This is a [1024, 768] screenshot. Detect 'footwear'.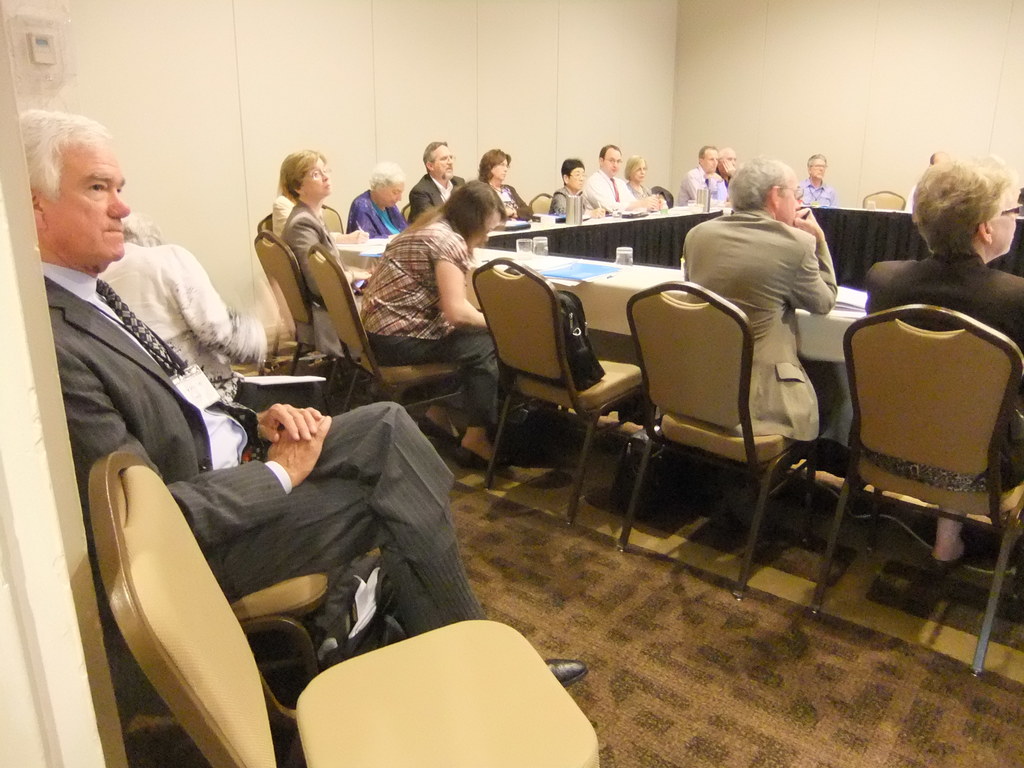
left=539, top=657, right=592, bottom=685.
